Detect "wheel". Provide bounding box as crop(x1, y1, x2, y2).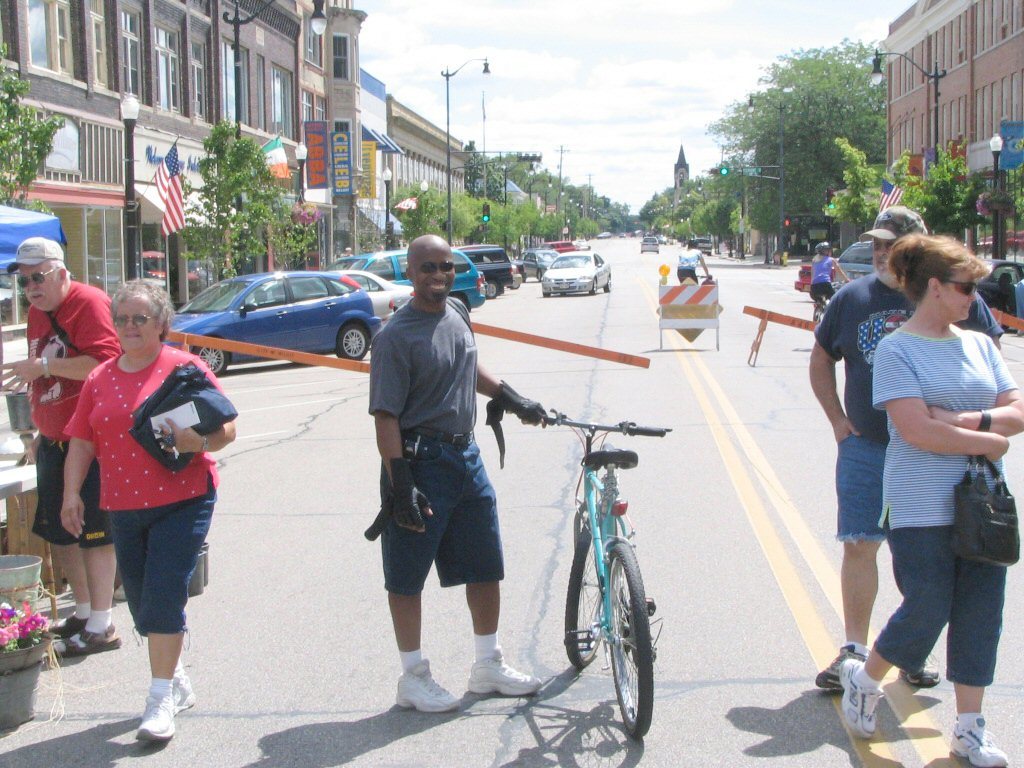
crop(447, 295, 468, 306).
